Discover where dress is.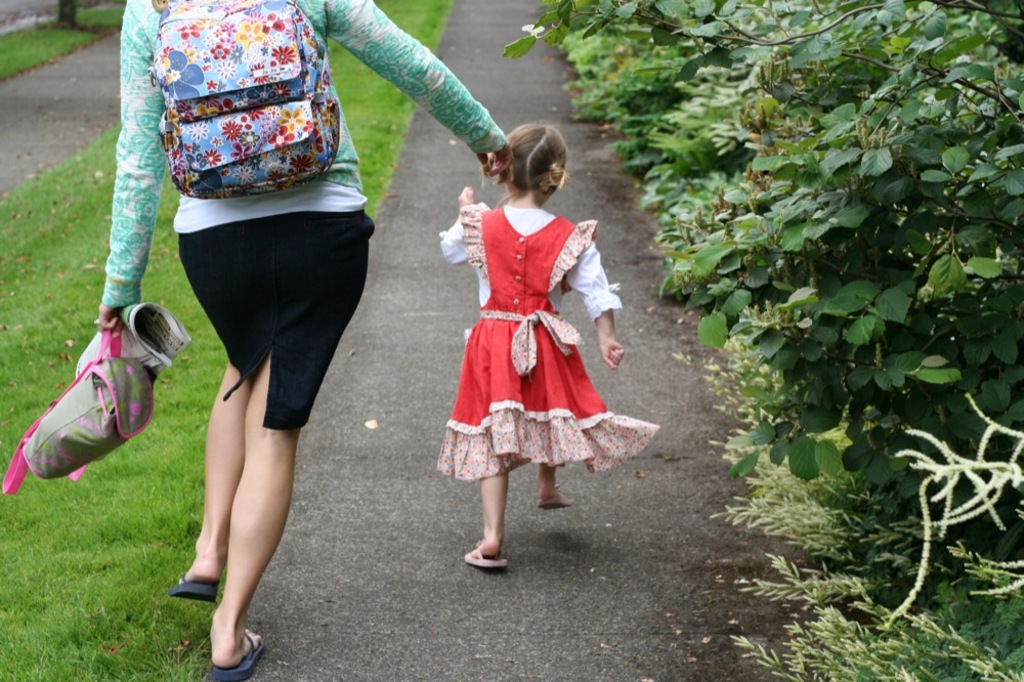
Discovered at detection(434, 202, 657, 479).
